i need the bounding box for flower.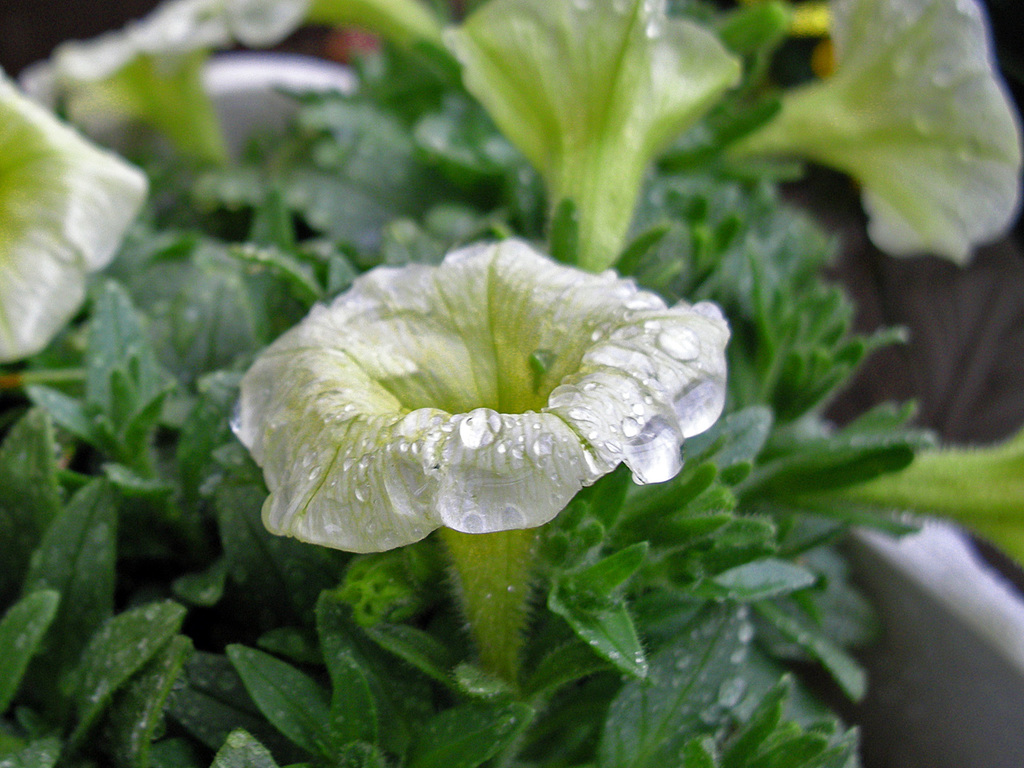
Here it is: detection(746, 0, 1023, 267).
